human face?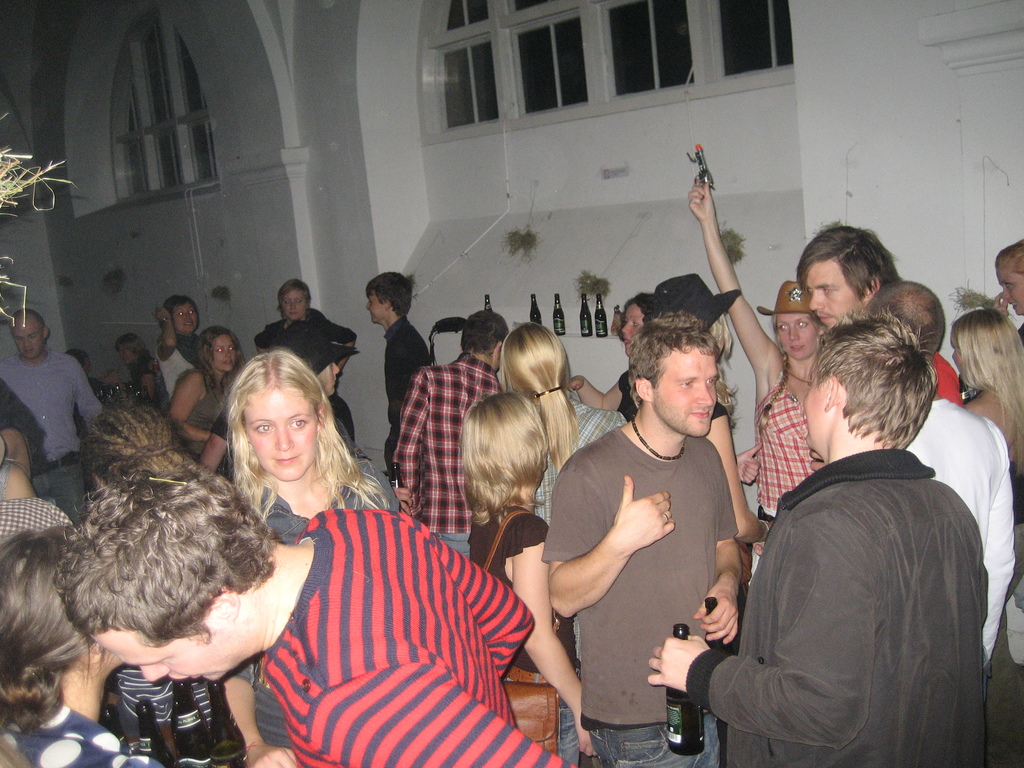
[653, 341, 717, 436]
